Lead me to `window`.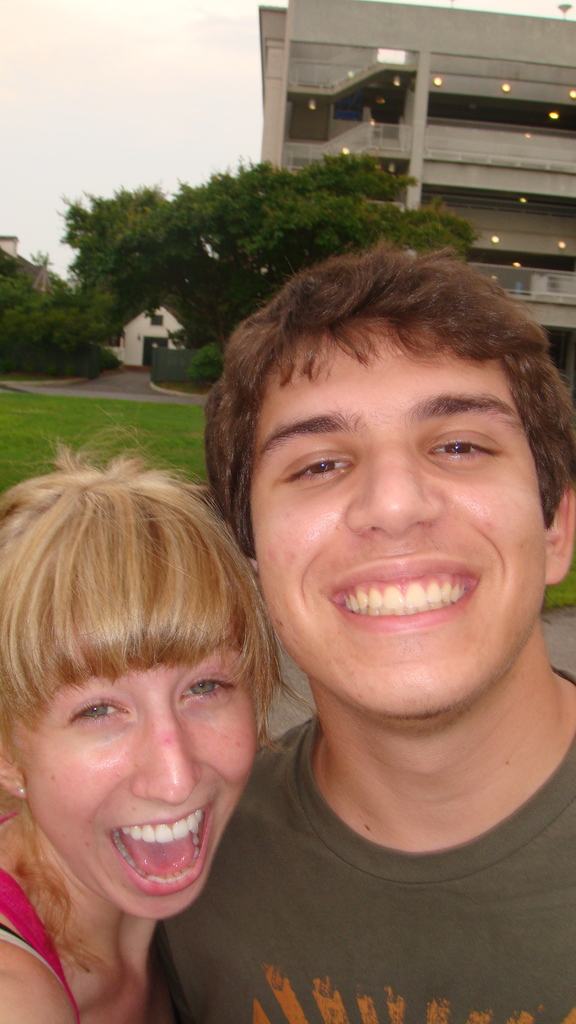
Lead to 268 88 350 153.
